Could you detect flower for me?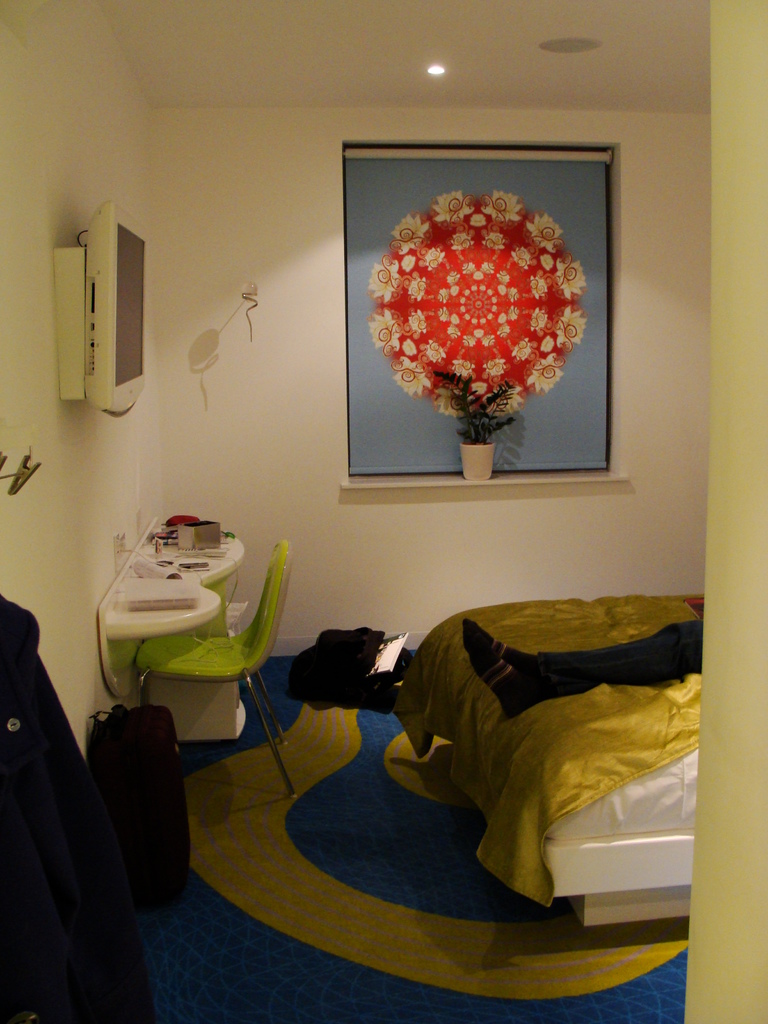
Detection result: (482, 356, 506, 381).
